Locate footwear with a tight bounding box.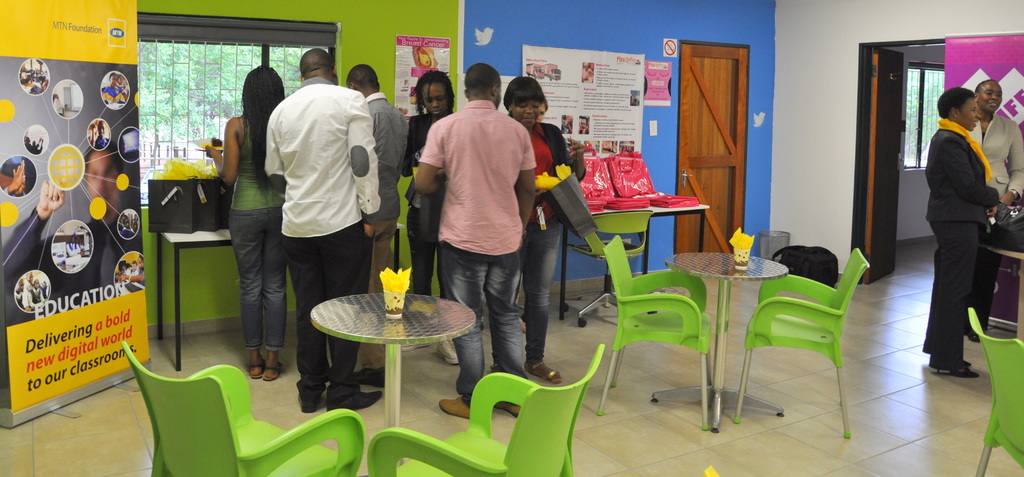
locate(291, 380, 325, 414).
